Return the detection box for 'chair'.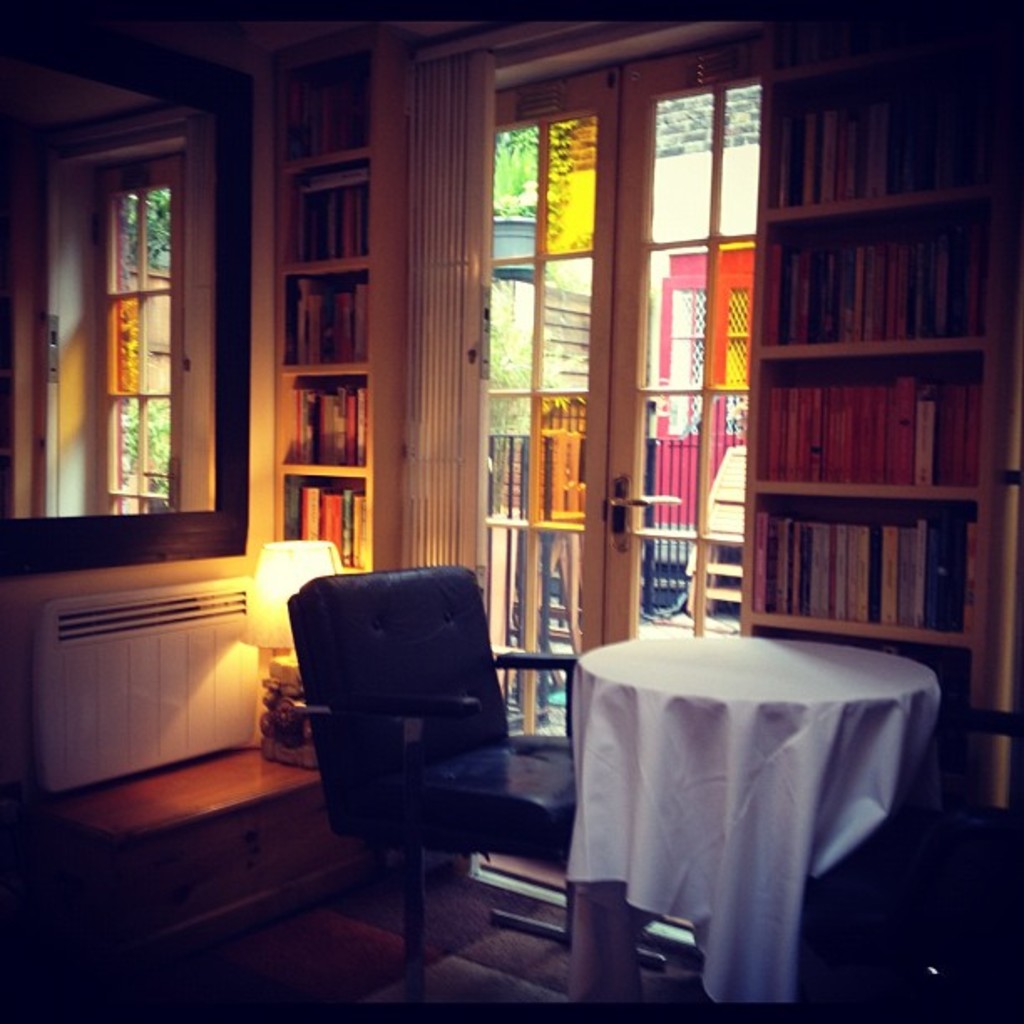
box=[786, 701, 1022, 1016].
